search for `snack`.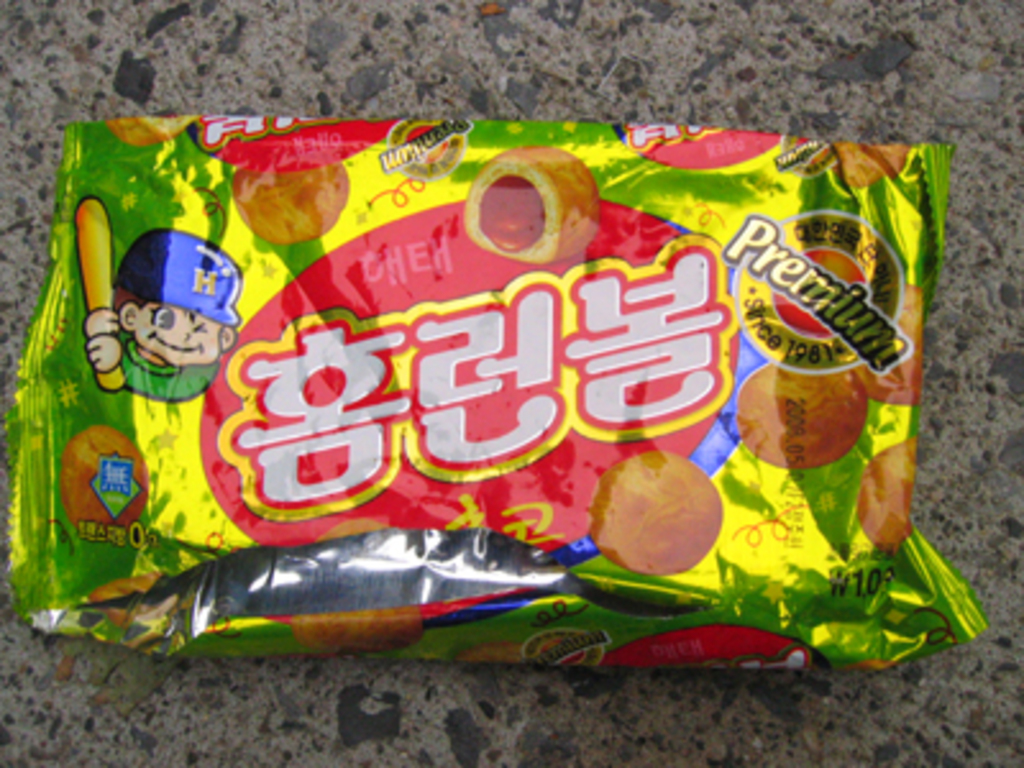
Found at [left=732, top=356, right=868, bottom=479].
